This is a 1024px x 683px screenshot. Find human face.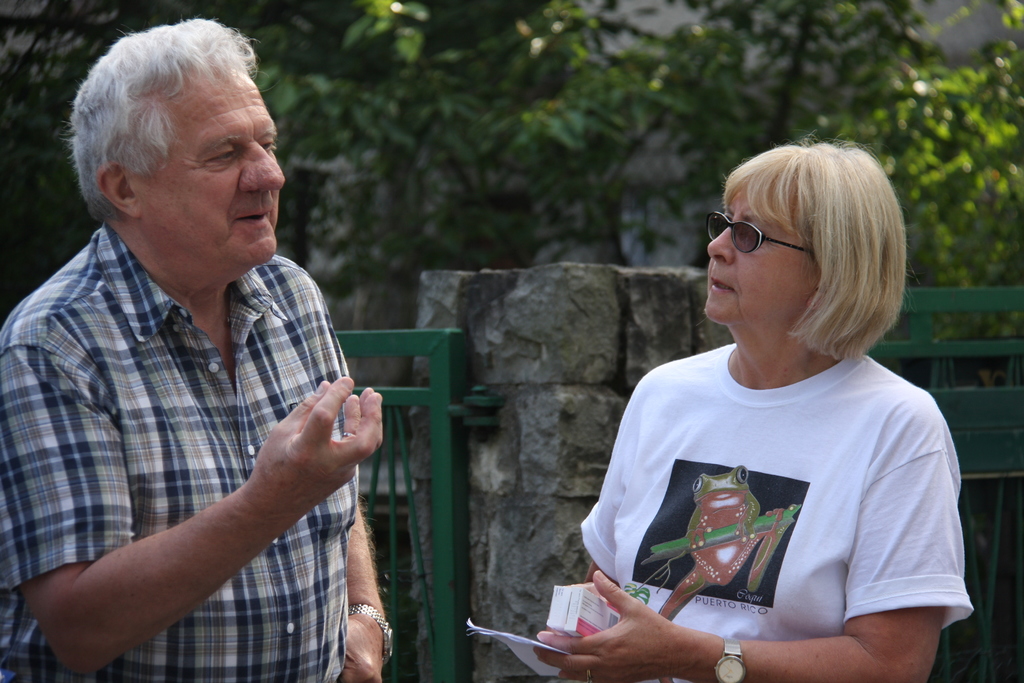
Bounding box: 703 177 818 325.
